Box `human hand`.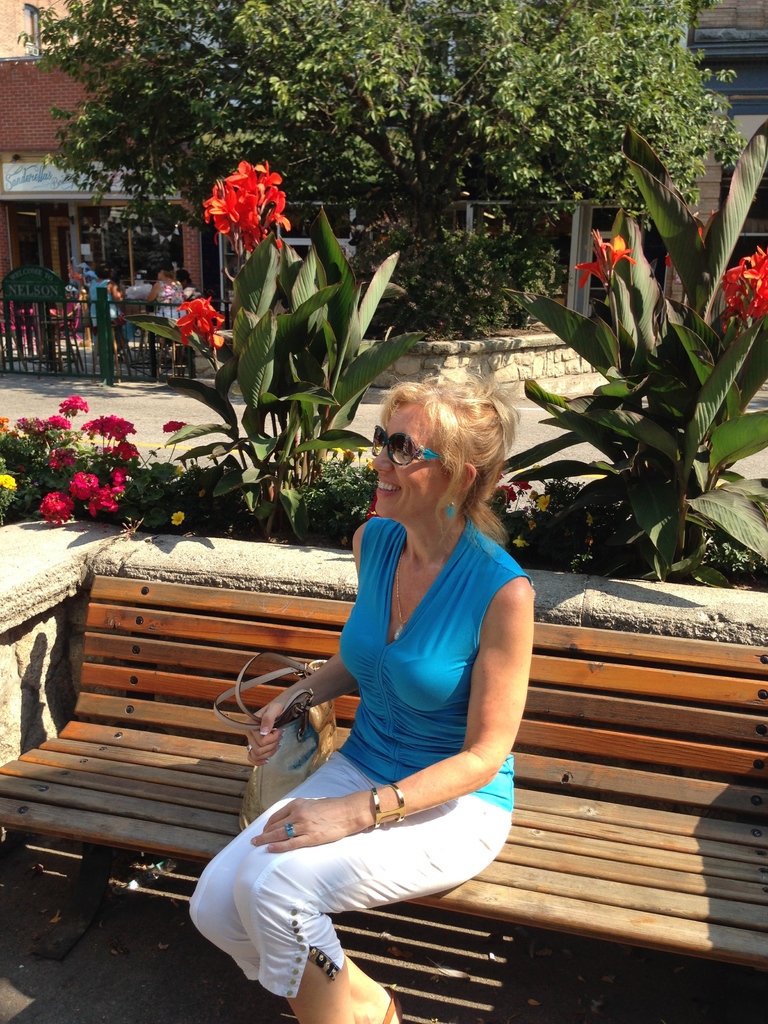
detection(252, 796, 348, 852).
